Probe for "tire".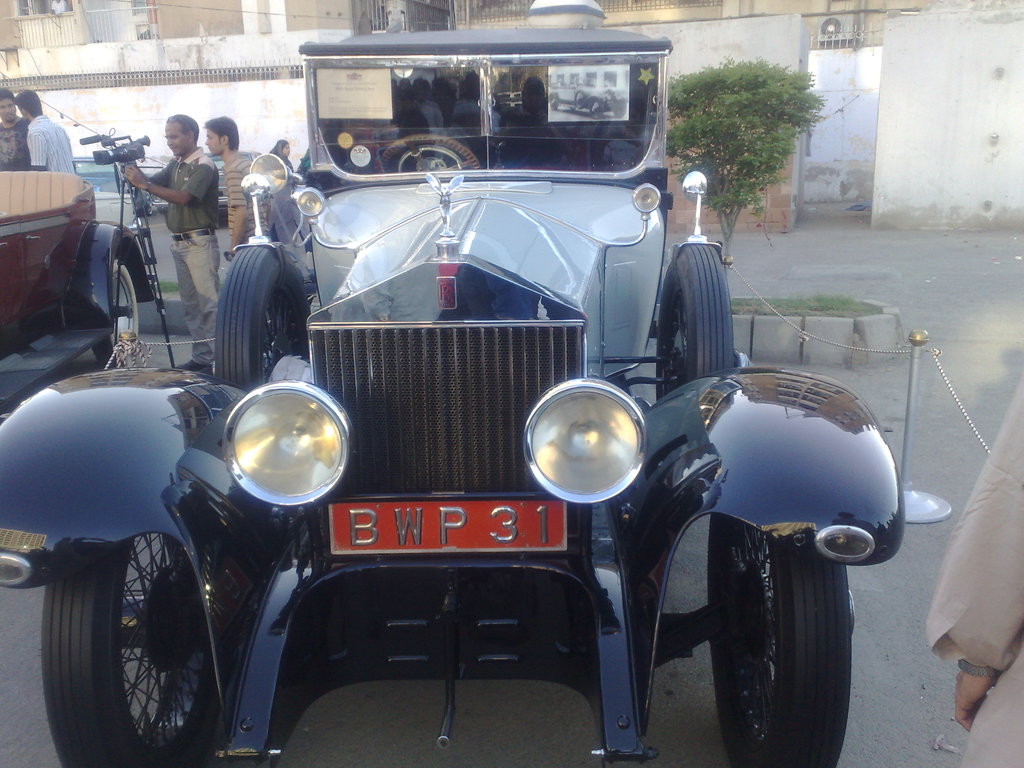
Probe result: region(659, 240, 728, 401).
